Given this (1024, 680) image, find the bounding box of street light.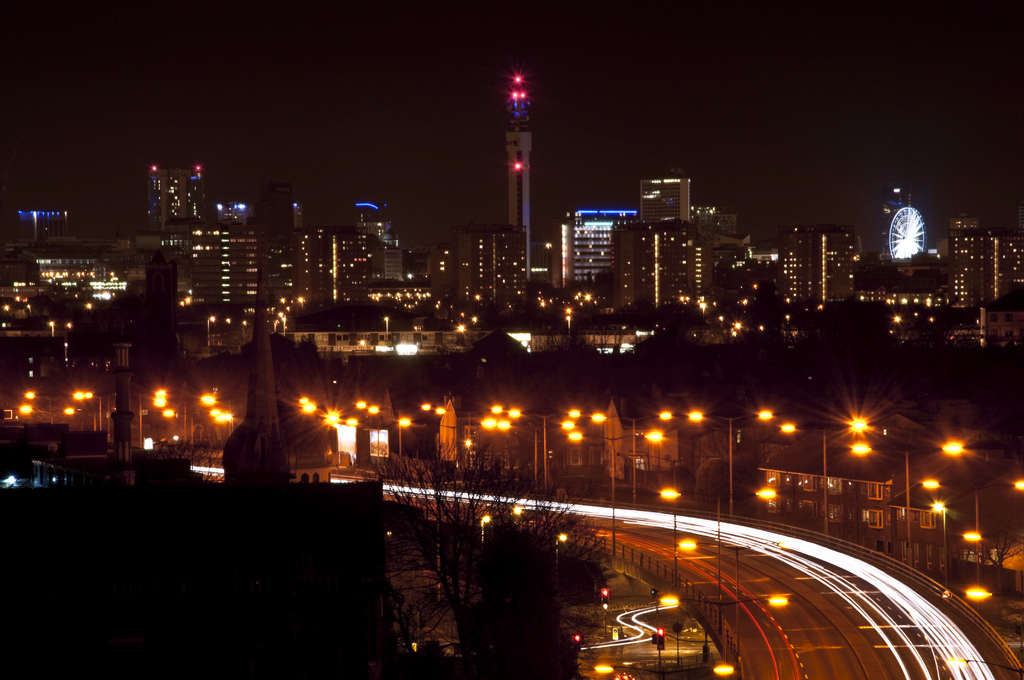
556/533/570/566.
